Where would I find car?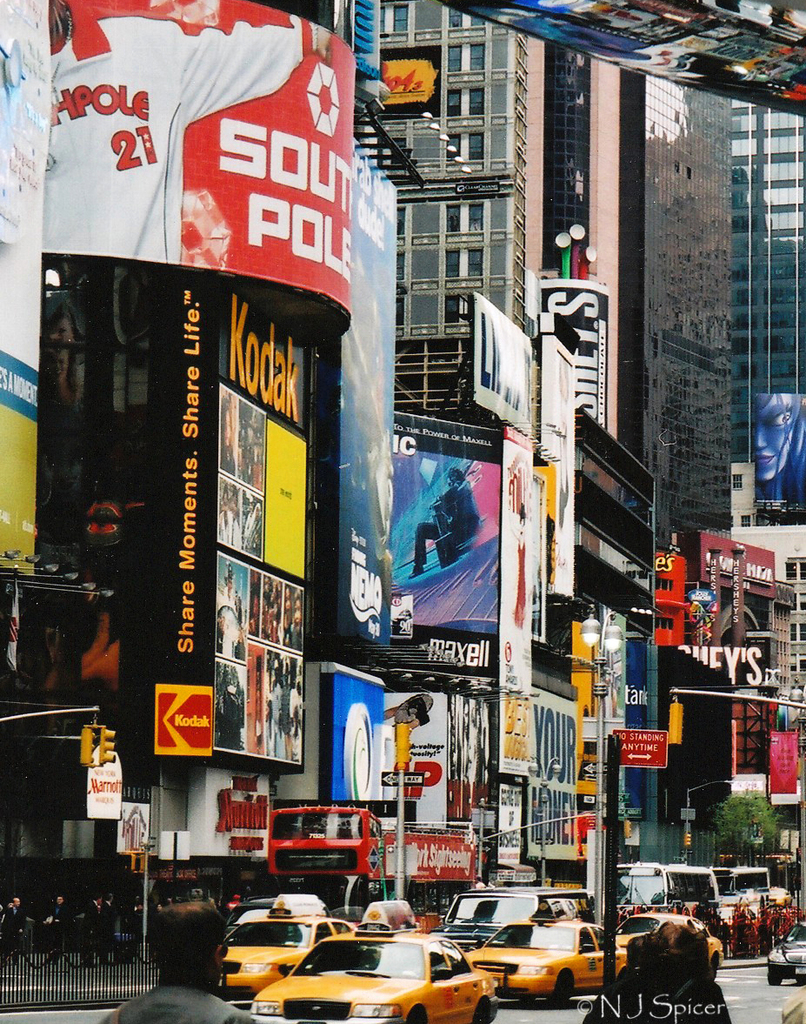
At 619 910 725 977.
